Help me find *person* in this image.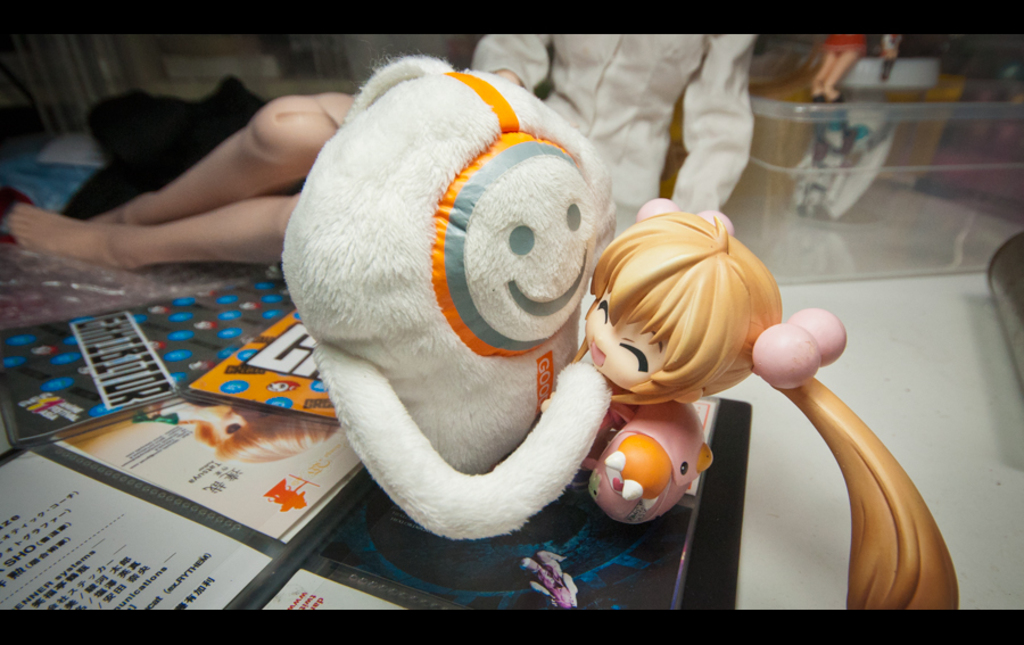
Found it: crop(9, 89, 959, 603).
